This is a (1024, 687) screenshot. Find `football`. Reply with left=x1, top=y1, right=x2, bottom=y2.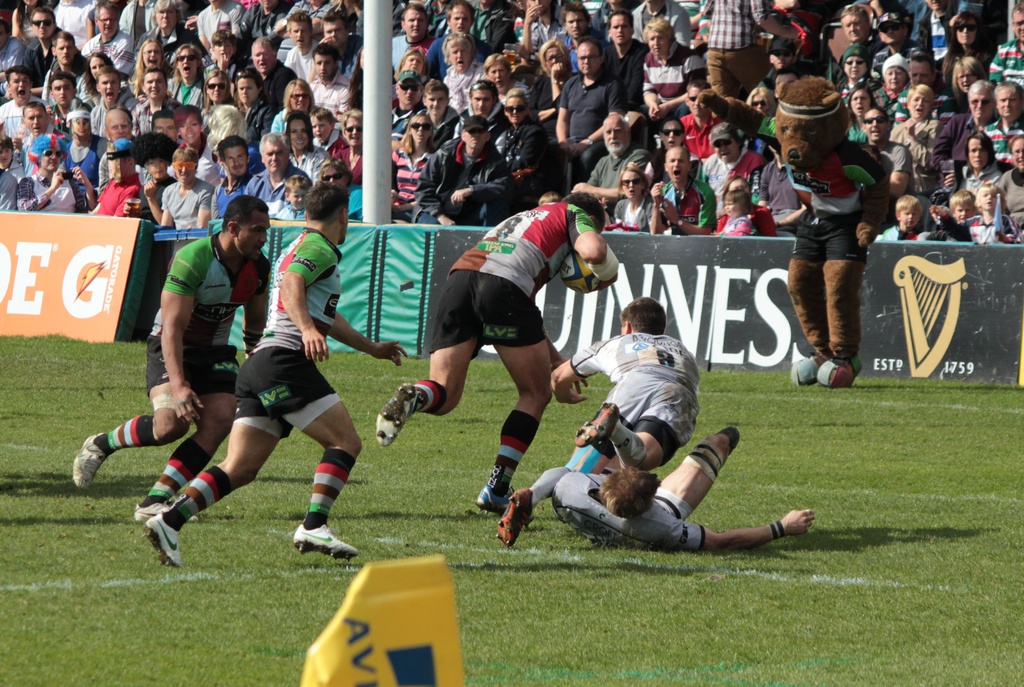
left=559, top=252, right=602, bottom=299.
